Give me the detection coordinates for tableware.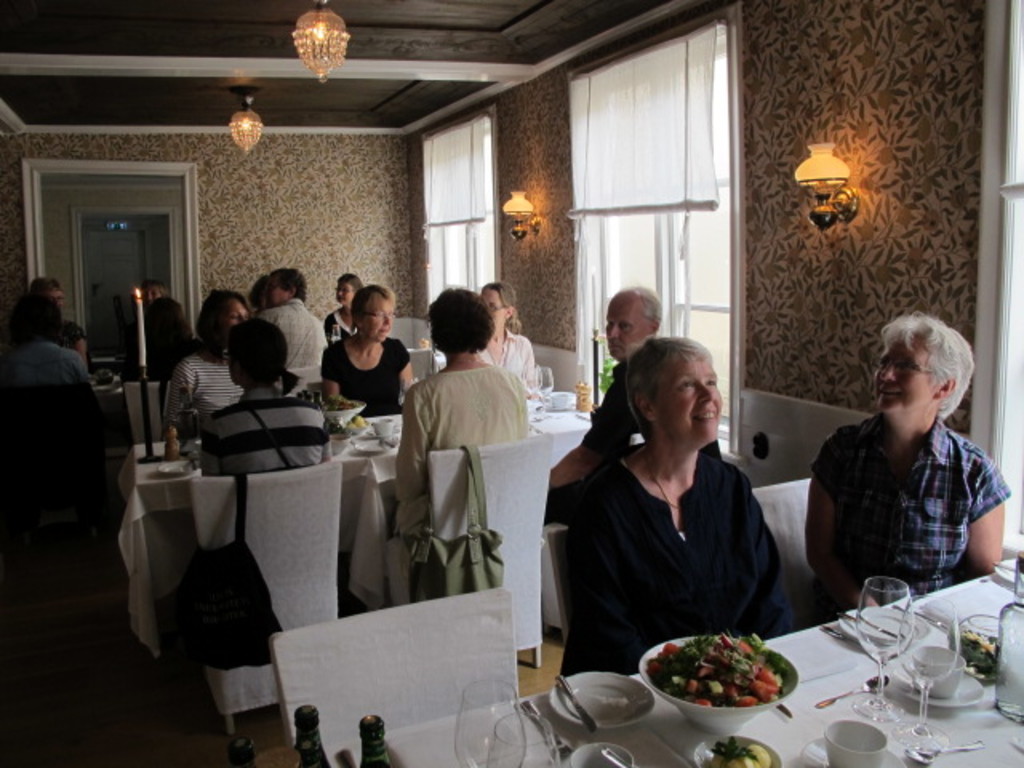
pyautogui.locateOnScreen(688, 731, 784, 766).
